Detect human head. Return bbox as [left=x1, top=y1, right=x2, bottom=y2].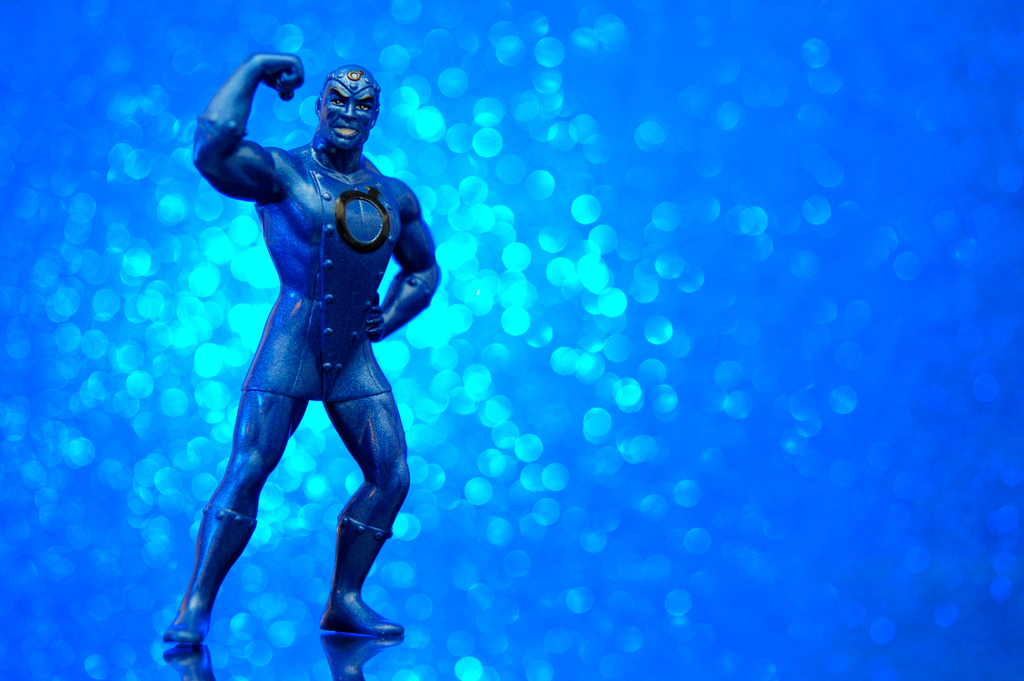
[left=300, top=56, right=381, bottom=162].
